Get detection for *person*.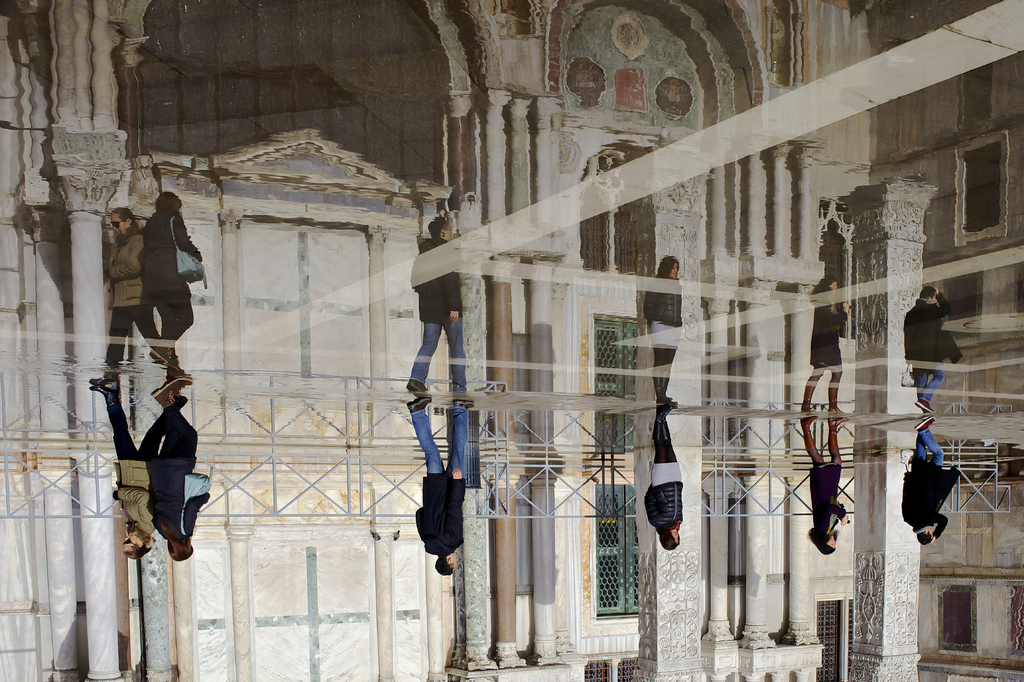
Detection: locate(640, 252, 679, 407).
